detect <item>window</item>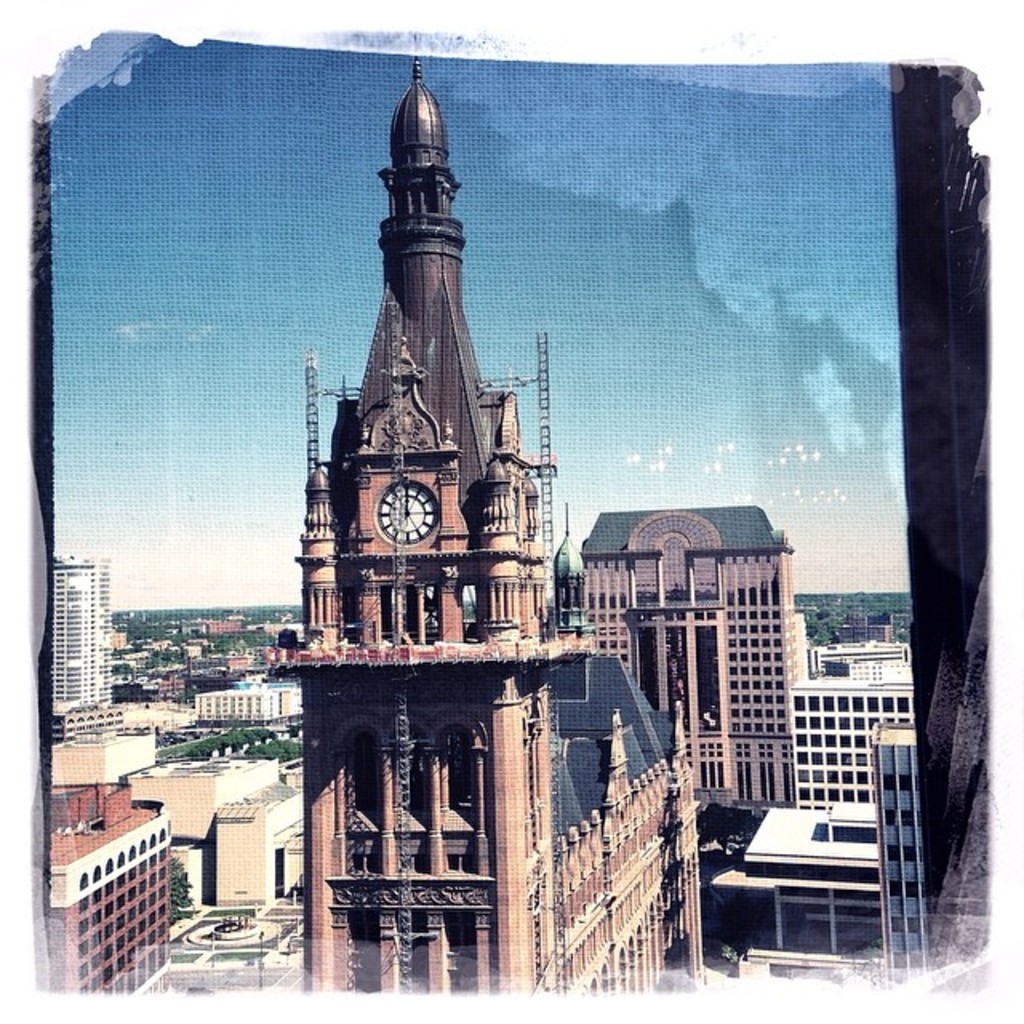
(x1=338, y1=726, x2=394, y2=882)
